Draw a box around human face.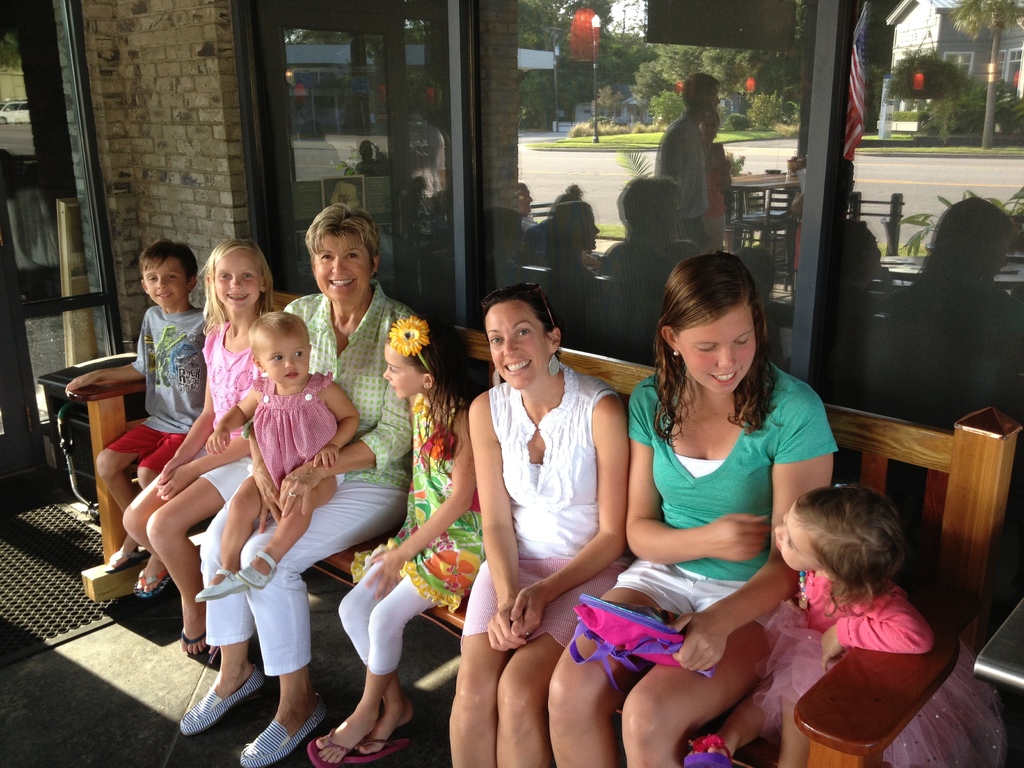
select_region(308, 236, 371, 308).
